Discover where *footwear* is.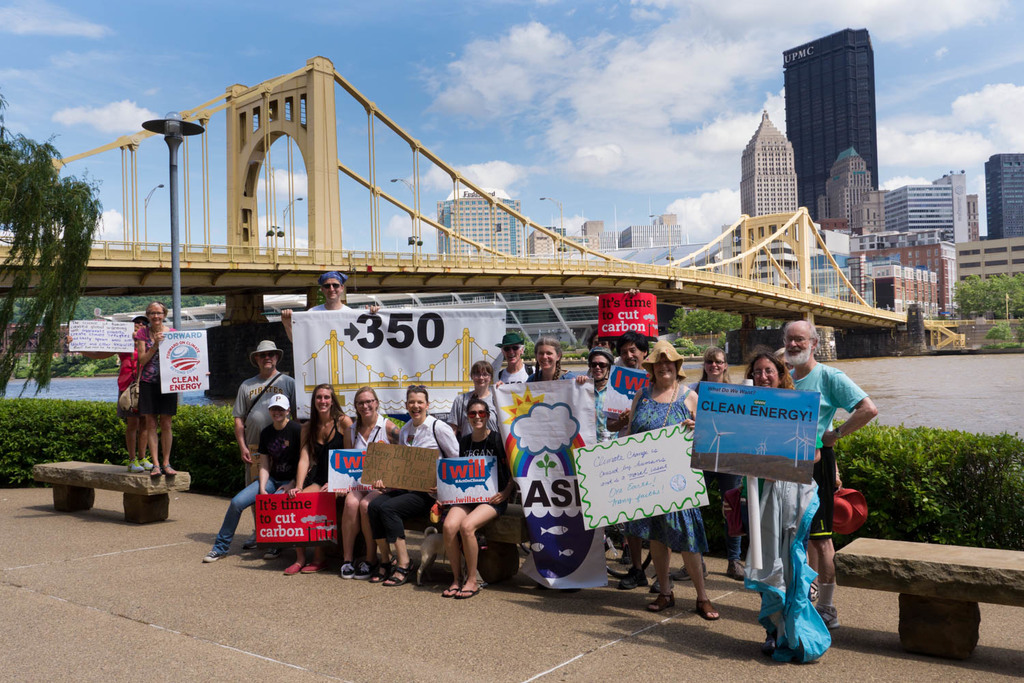
Discovered at bbox=[371, 558, 394, 581].
